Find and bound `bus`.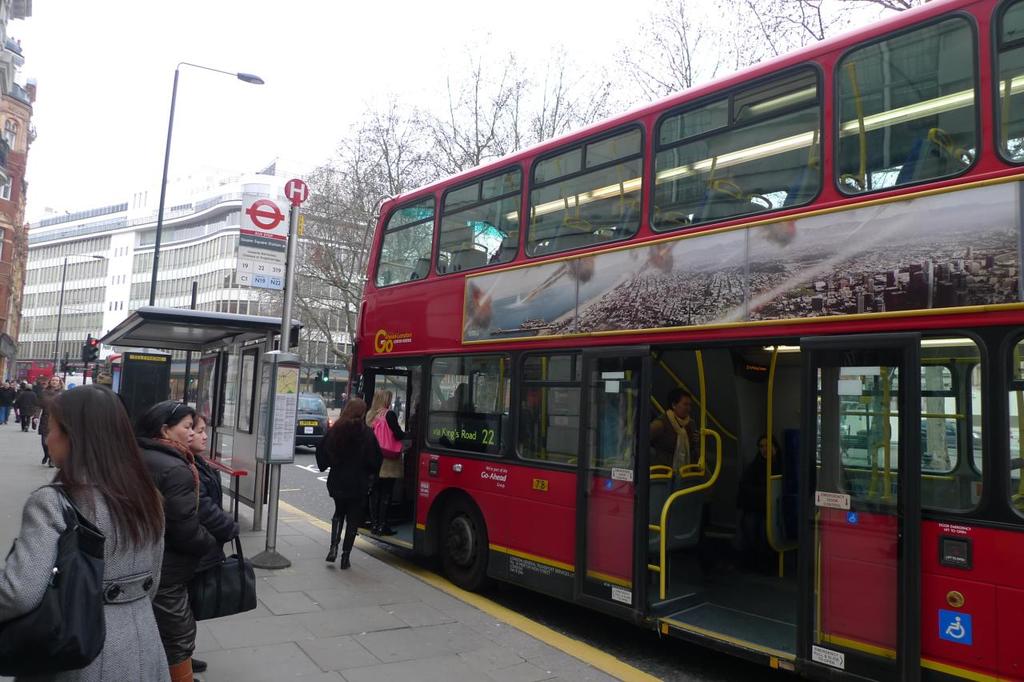
Bound: rect(334, 0, 1023, 678).
